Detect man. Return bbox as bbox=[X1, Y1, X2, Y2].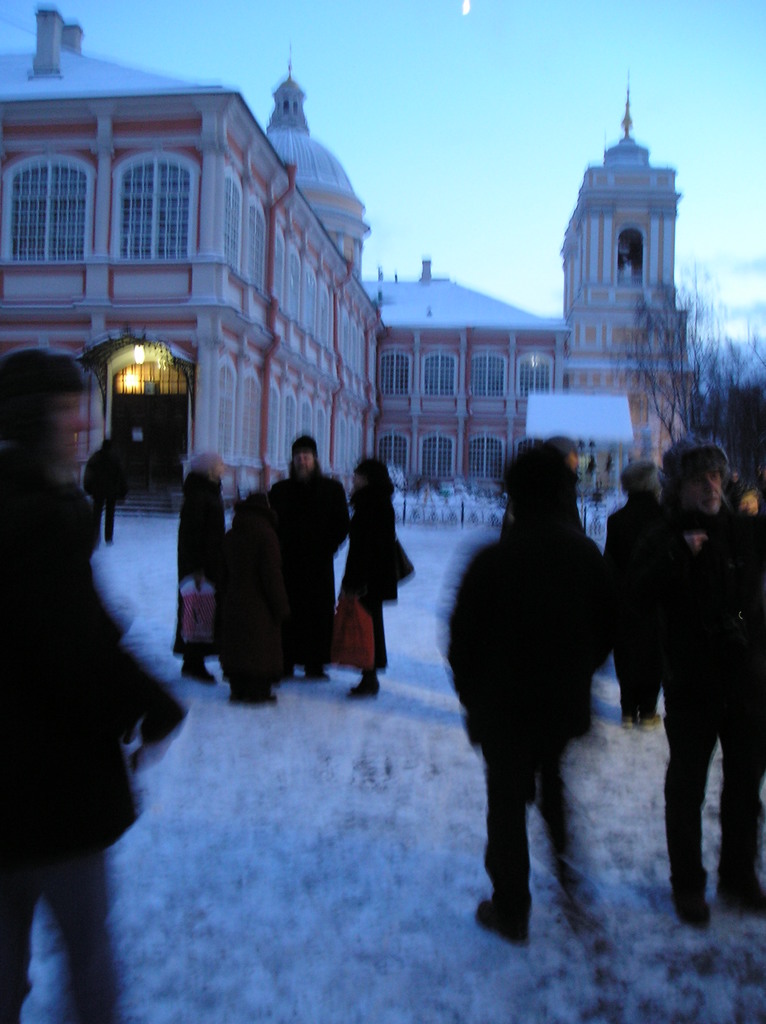
bbox=[605, 458, 666, 720].
